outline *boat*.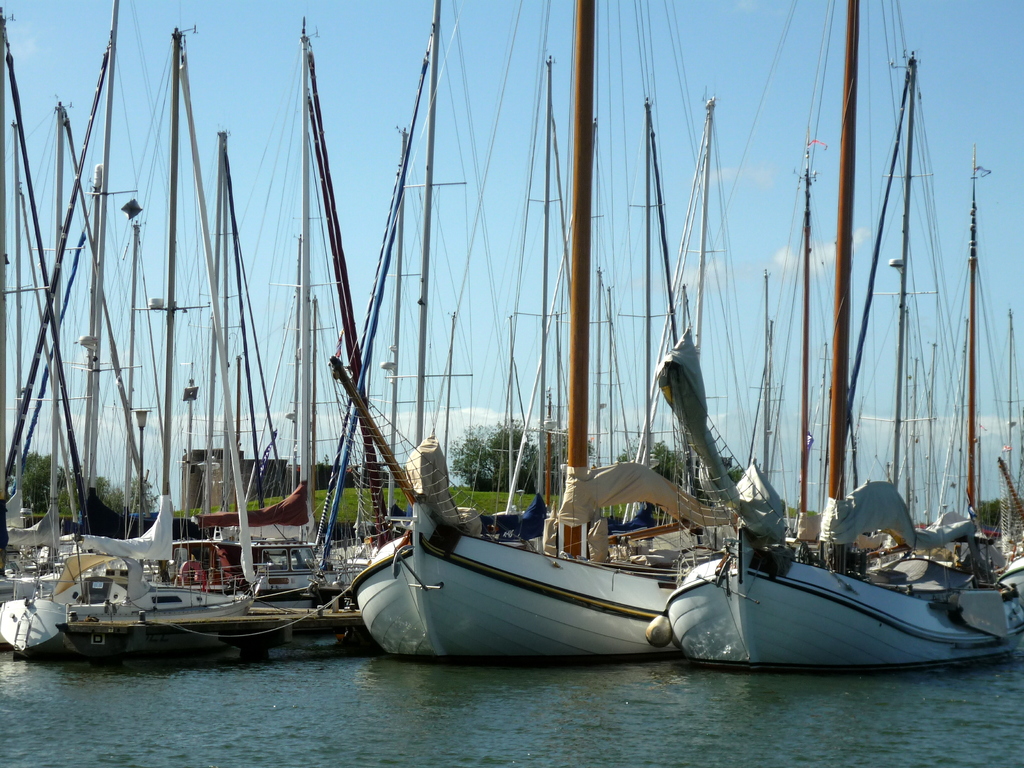
Outline: rect(641, 0, 1023, 671).
